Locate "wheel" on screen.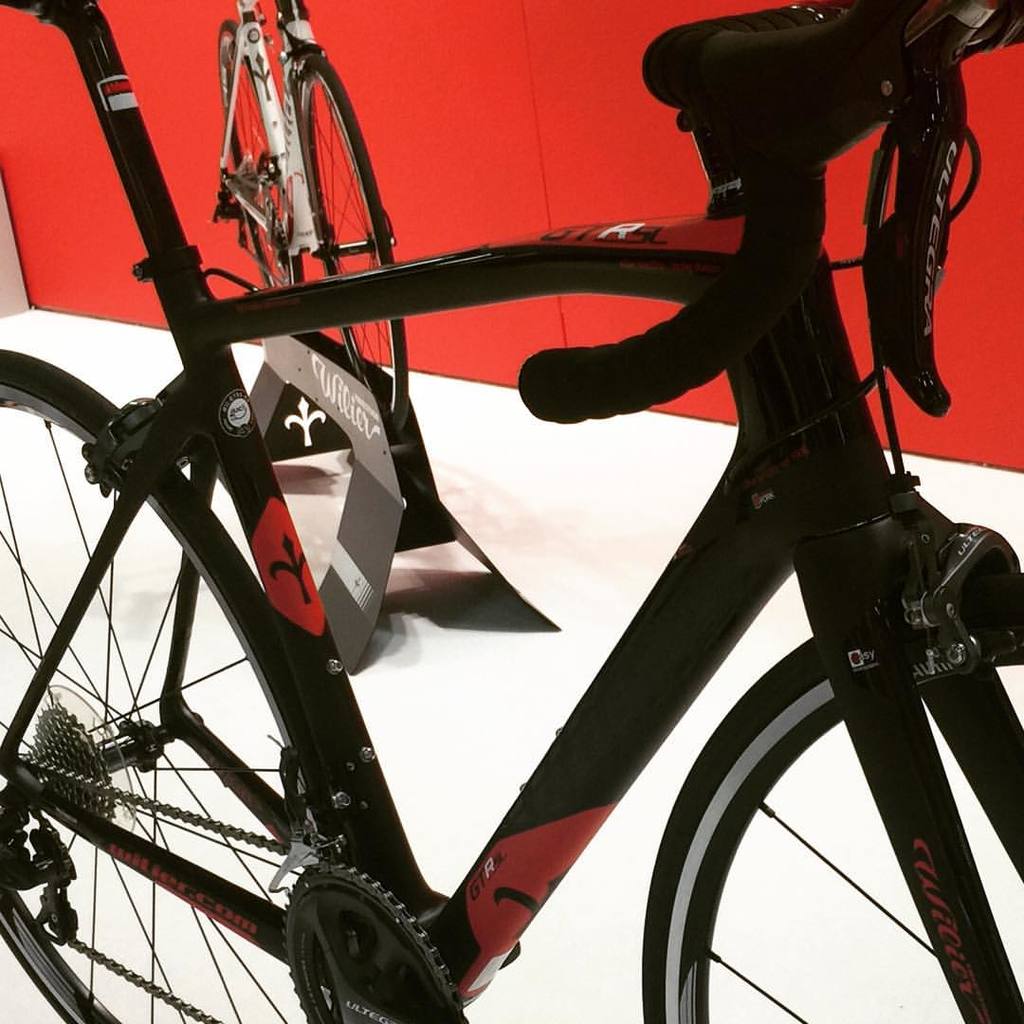
On screen at (218, 20, 303, 291).
